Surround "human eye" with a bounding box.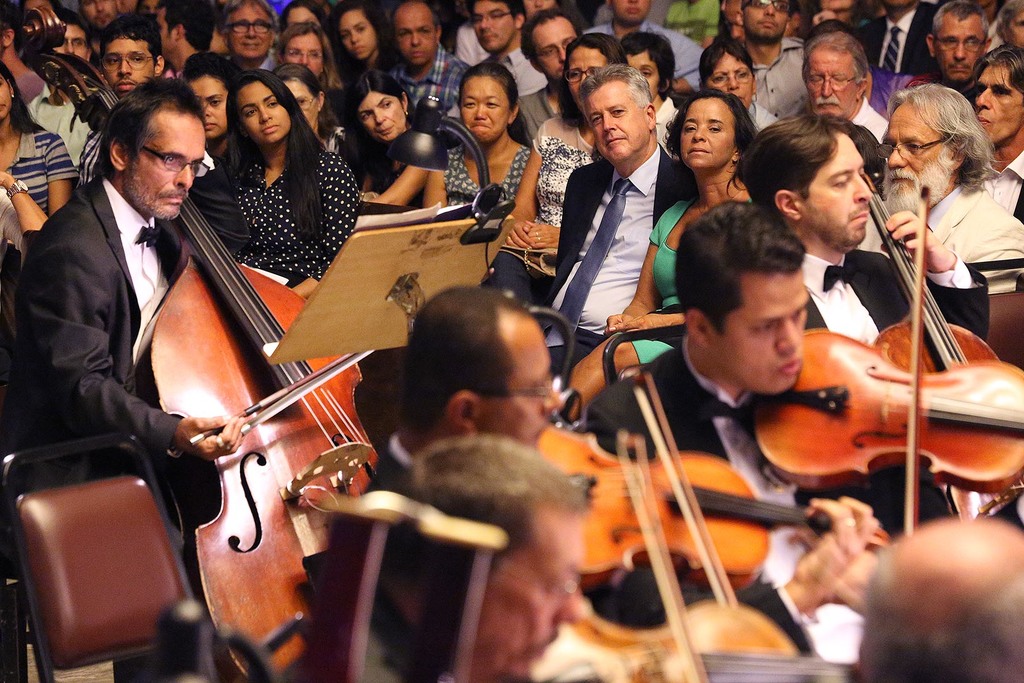
(490,14,509,21).
